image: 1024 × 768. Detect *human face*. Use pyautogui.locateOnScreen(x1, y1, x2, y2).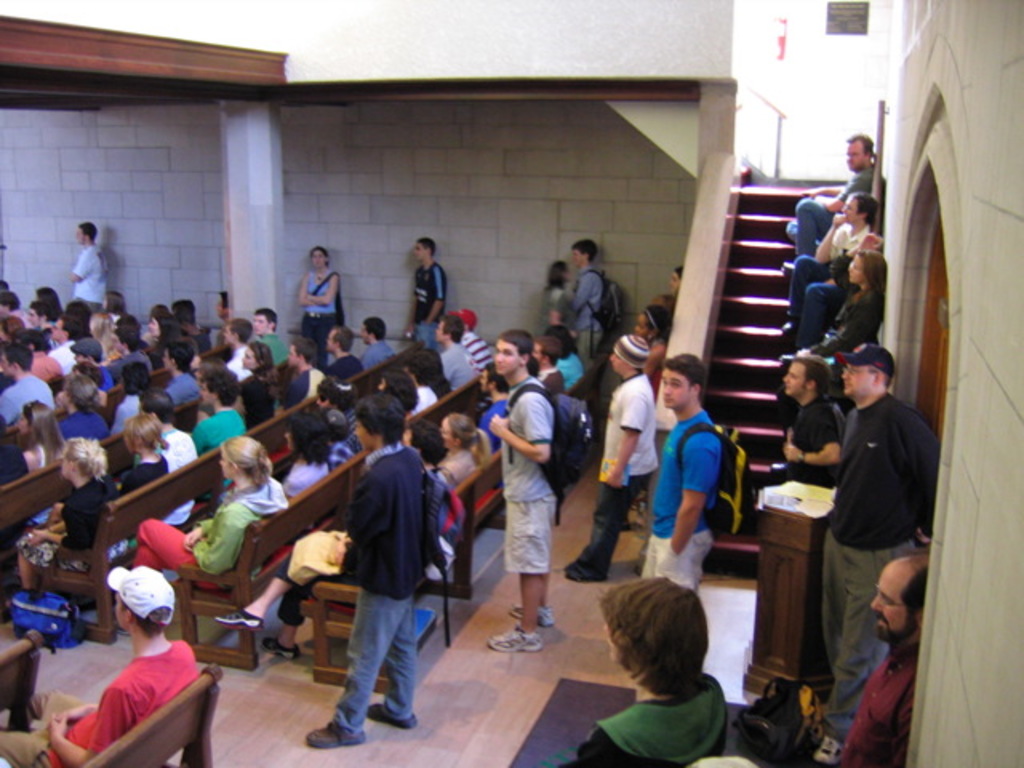
pyautogui.locateOnScreen(846, 141, 869, 171).
